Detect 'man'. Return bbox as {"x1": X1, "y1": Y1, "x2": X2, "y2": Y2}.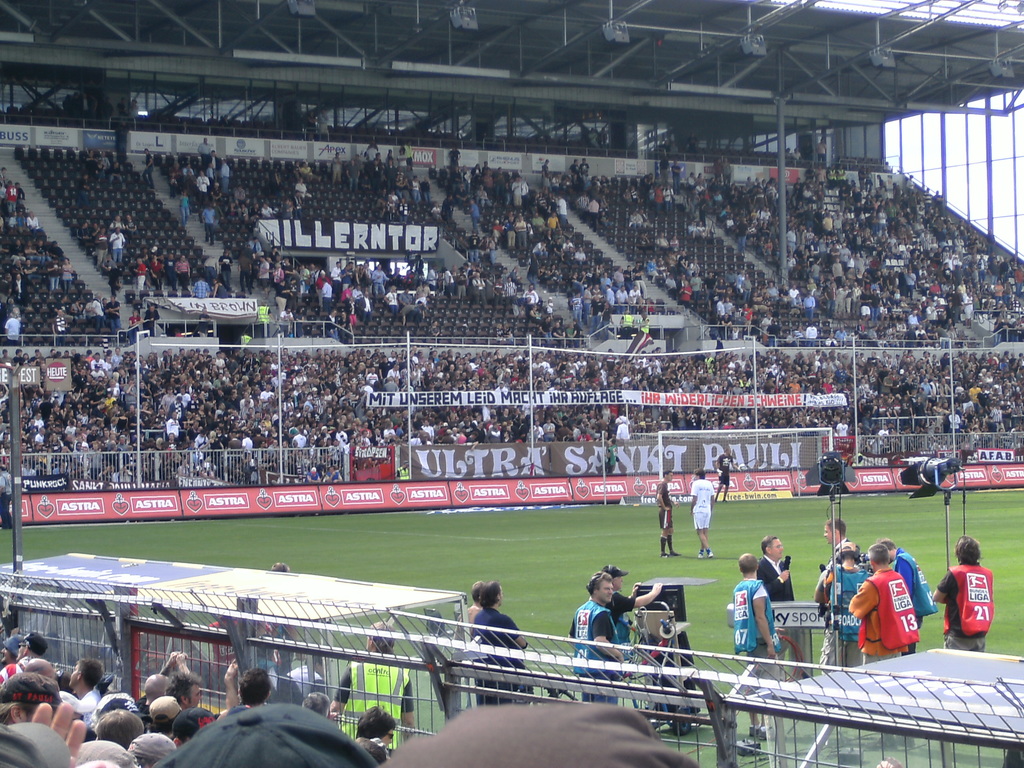
{"x1": 104, "y1": 294, "x2": 122, "y2": 337}.
